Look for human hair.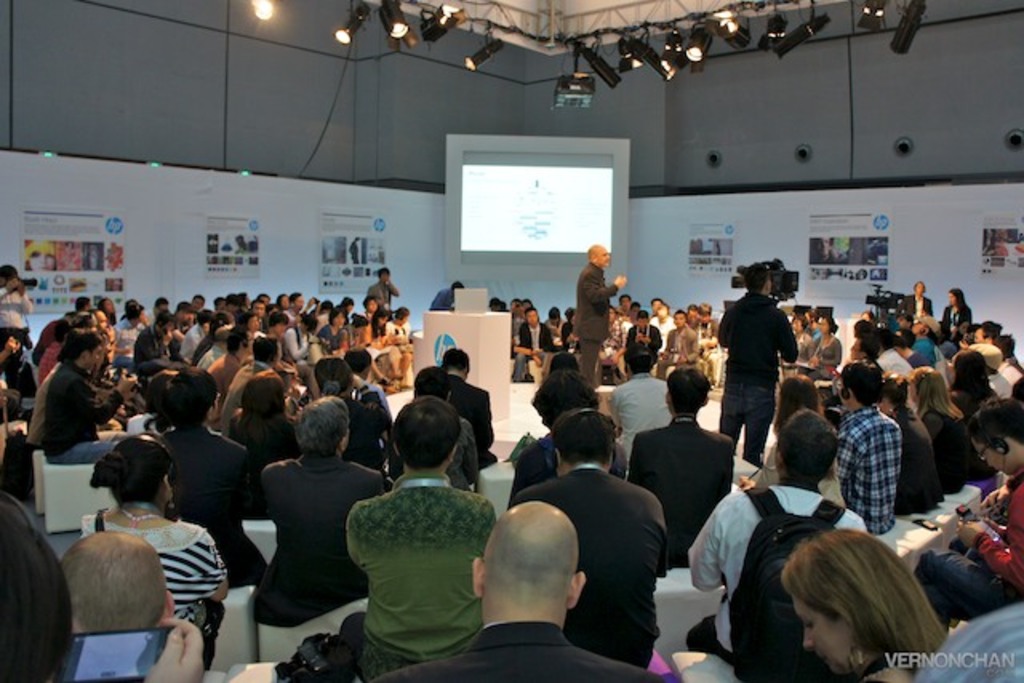
Found: <box>210,309,234,338</box>.
